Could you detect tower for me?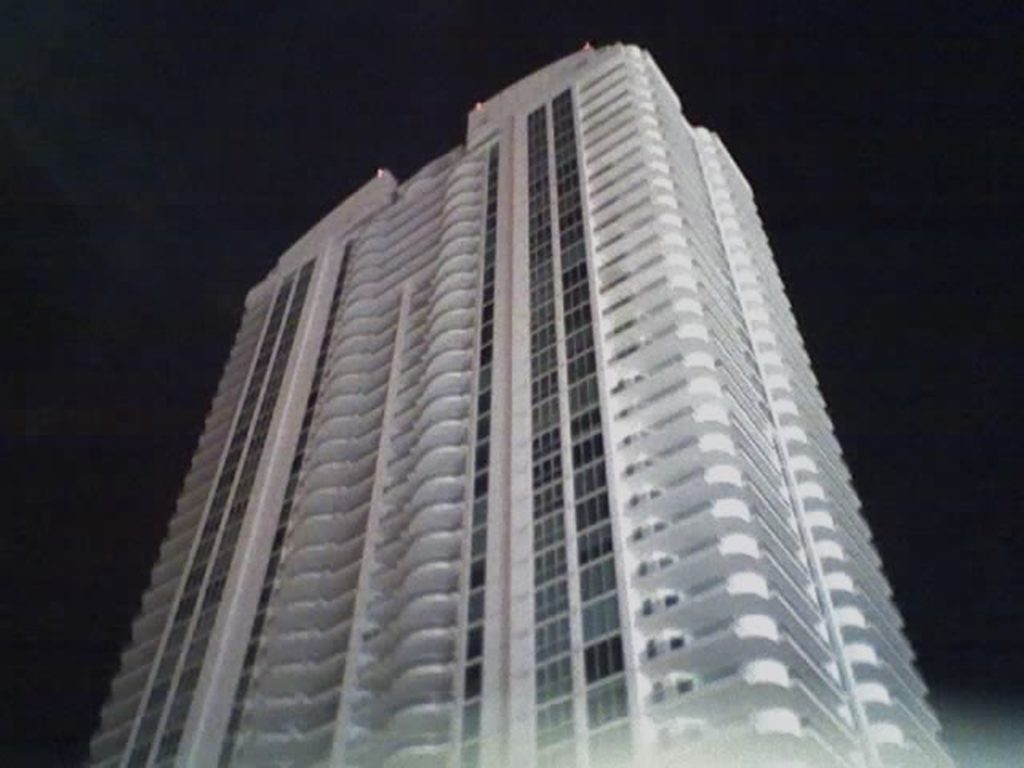
Detection result: region(86, 38, 952, 766).
